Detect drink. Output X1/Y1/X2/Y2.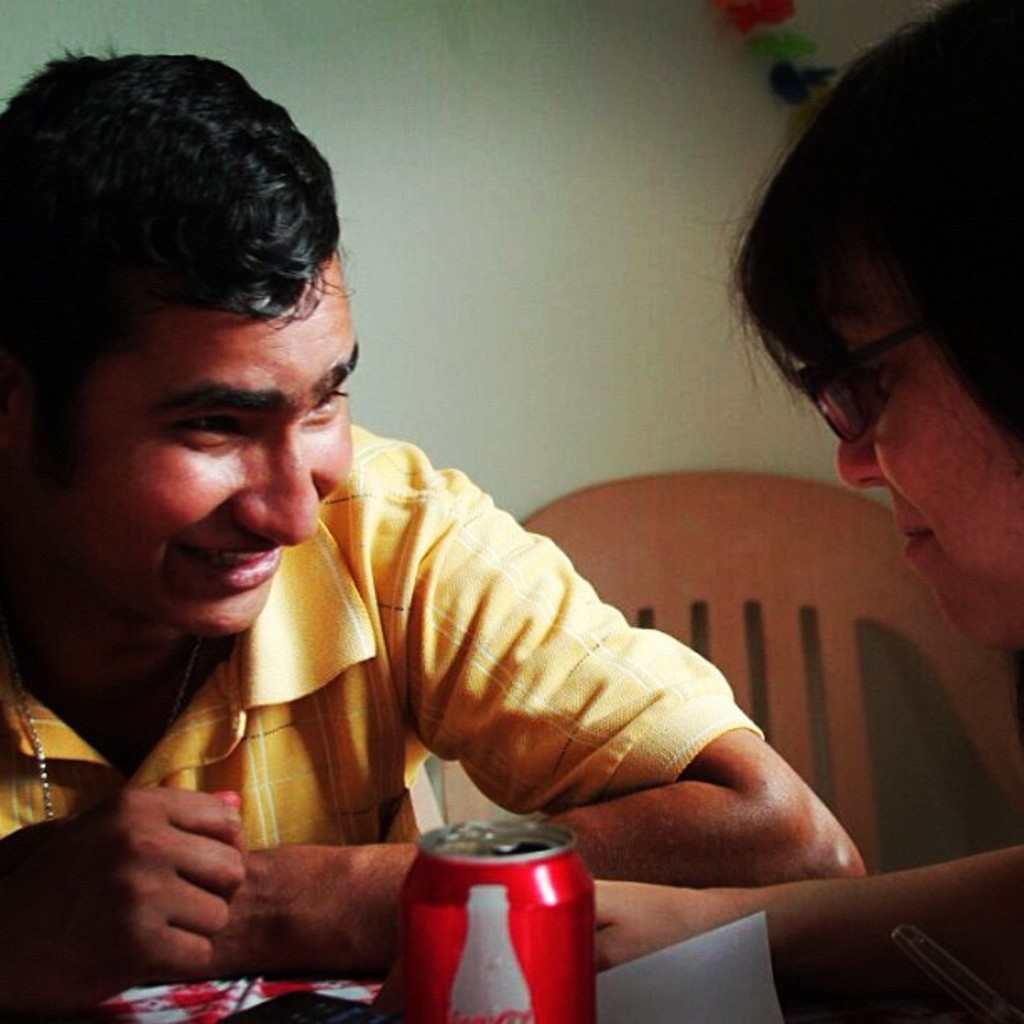
390/820/599/1021.
